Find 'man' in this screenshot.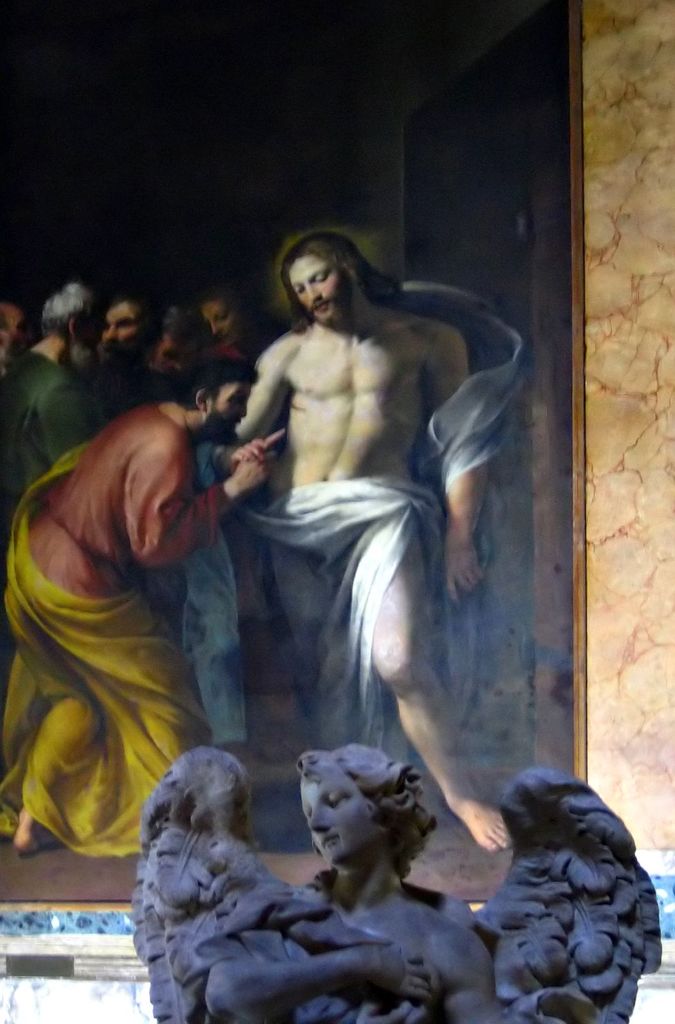
The bounding box for 'man' is rect(189, 300, 268, 384).
